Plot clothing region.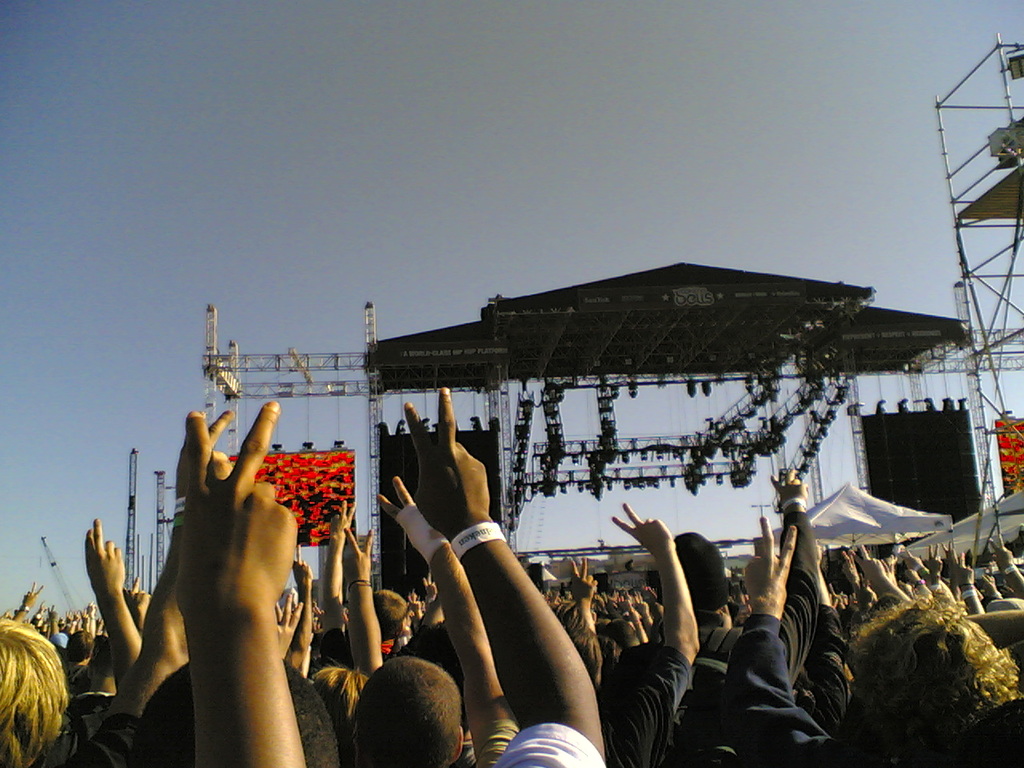
Plotted at 649 502 821 748.
